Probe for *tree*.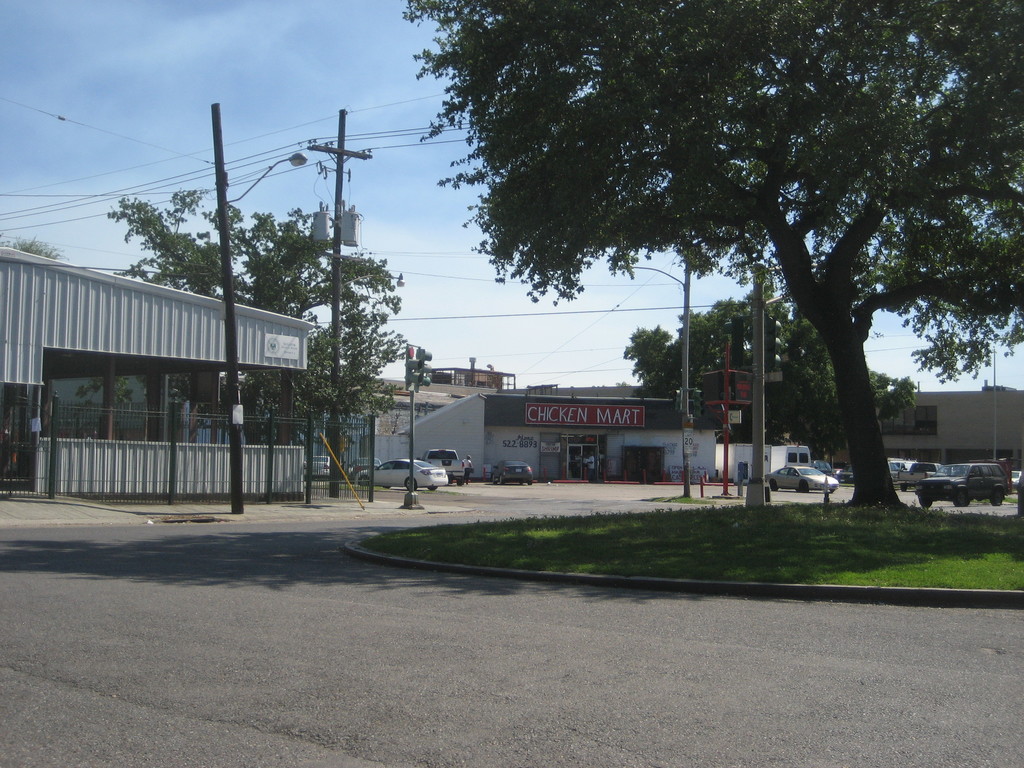
Probe result: [388,0,1023,516].
